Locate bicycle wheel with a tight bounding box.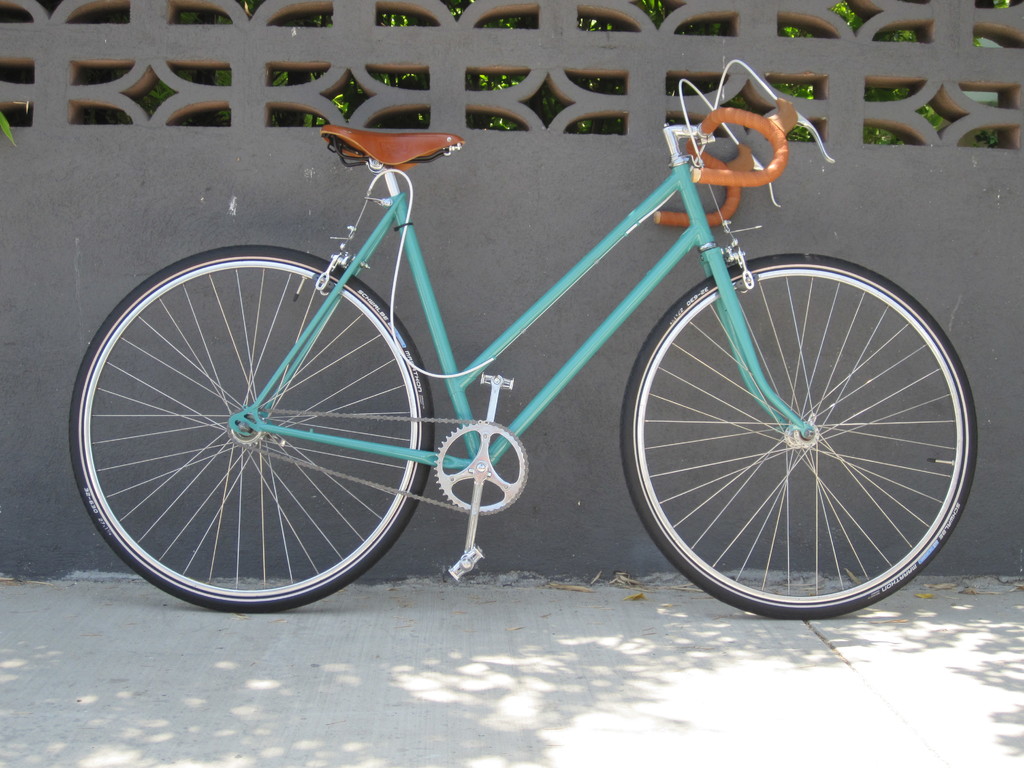
left=623, top=253, right=980, bottom=623.
